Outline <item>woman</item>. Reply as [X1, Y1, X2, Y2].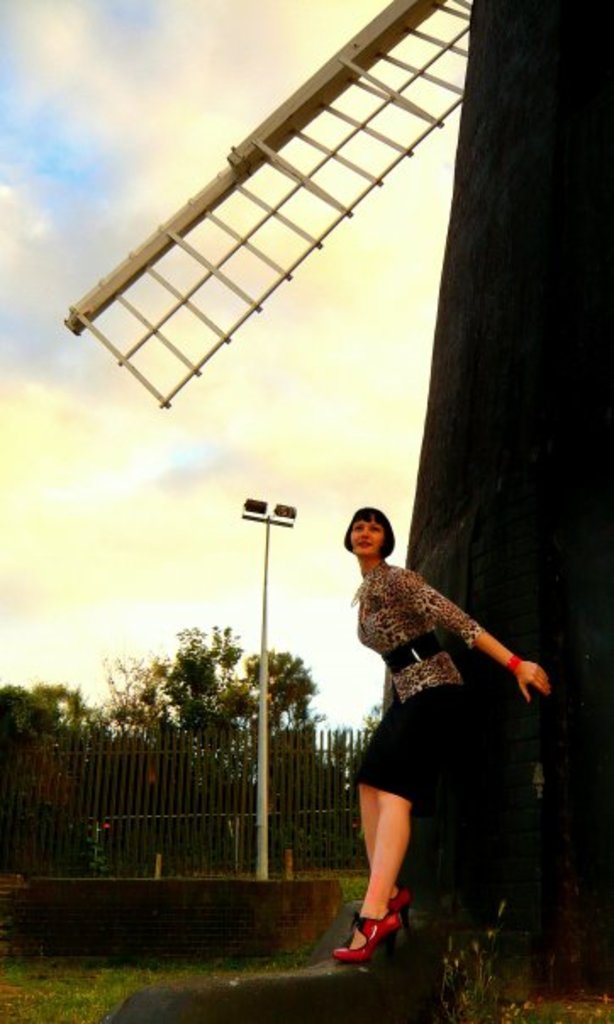
[322, 502, 544, 956].
